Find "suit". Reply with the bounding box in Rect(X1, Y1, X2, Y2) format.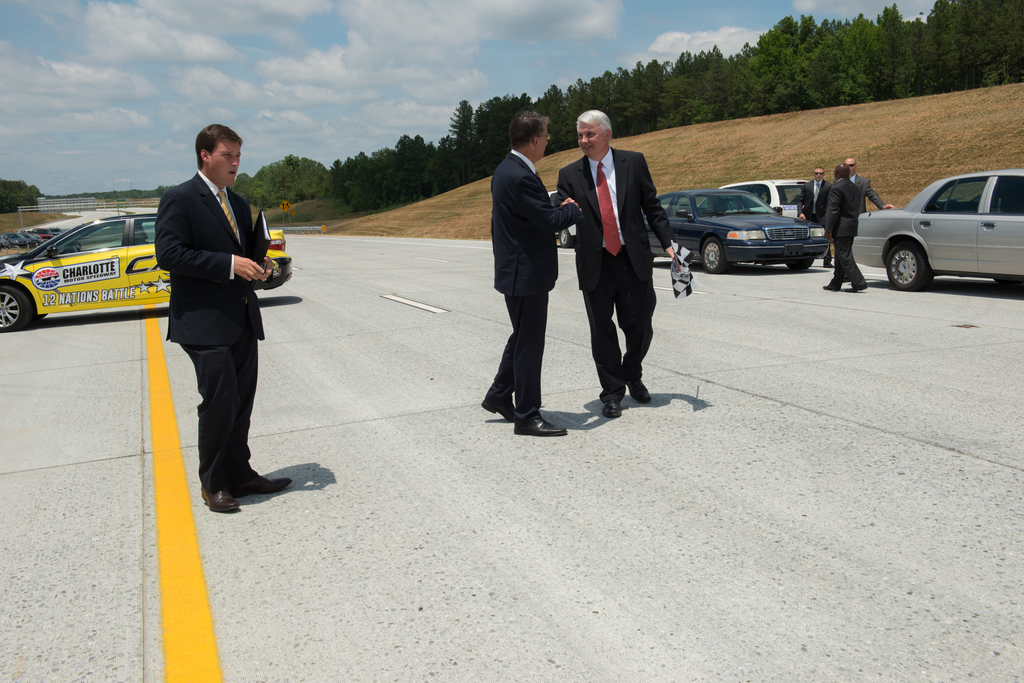
Rect(148, 123, 283, 512).
